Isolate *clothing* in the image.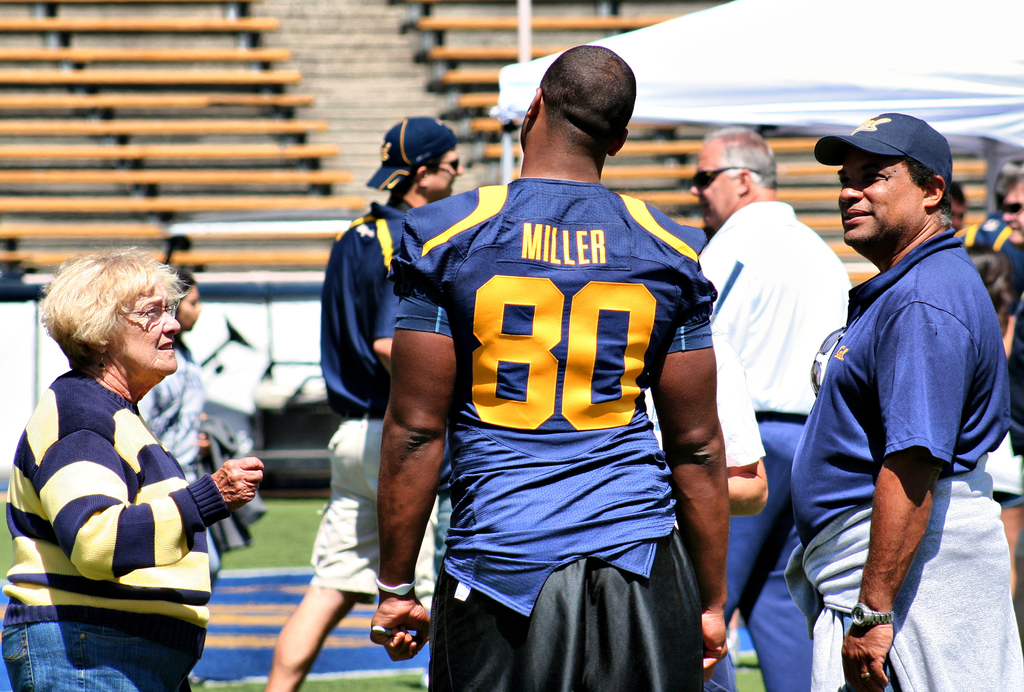
Isolated region: 0 374 231 691.
